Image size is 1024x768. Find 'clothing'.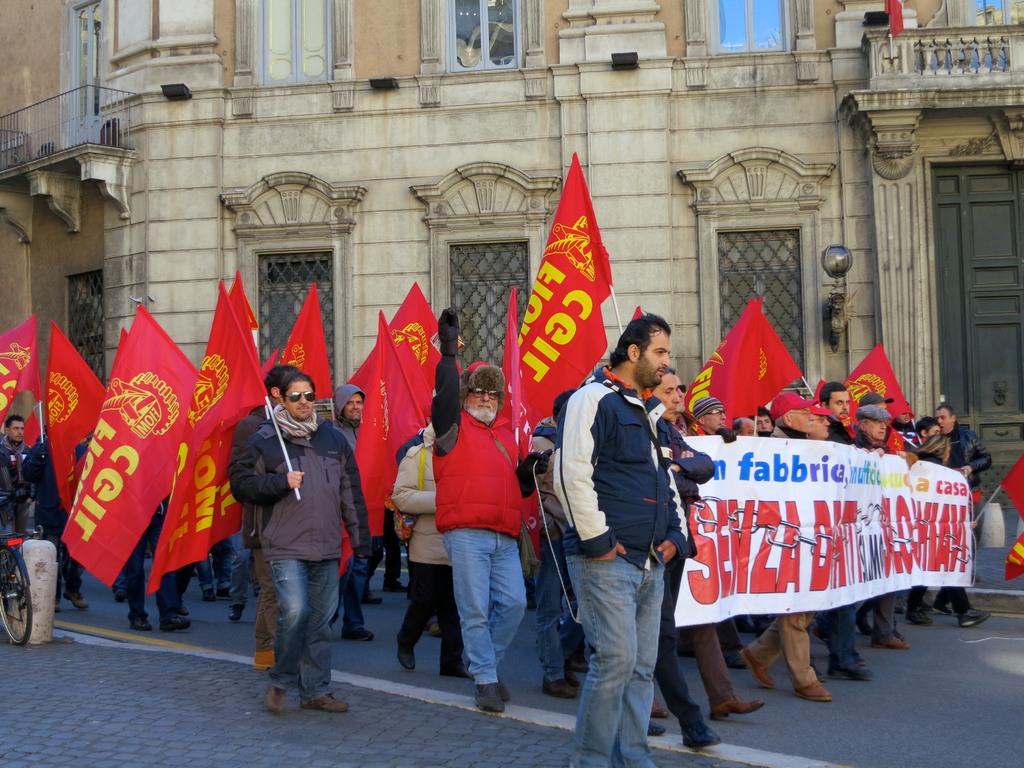
bbox=(432, 346, 527, 704).
